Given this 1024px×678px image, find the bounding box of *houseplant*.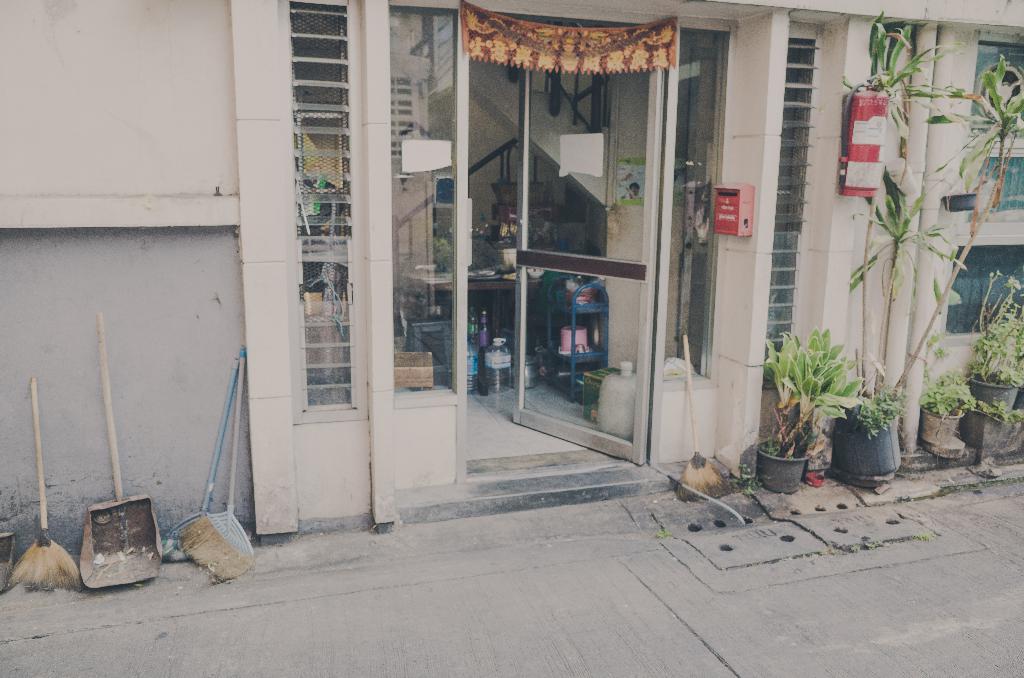
box=[842, 379, 905, 475].
